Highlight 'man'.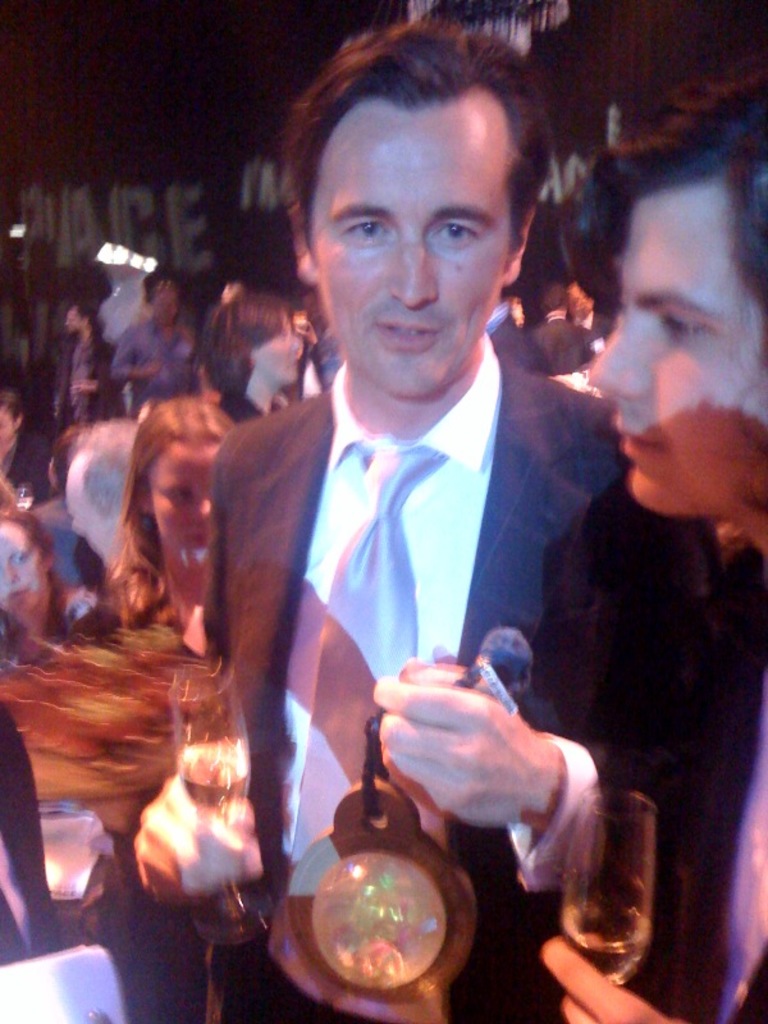
Highlighted region: 104,271,200,408.
